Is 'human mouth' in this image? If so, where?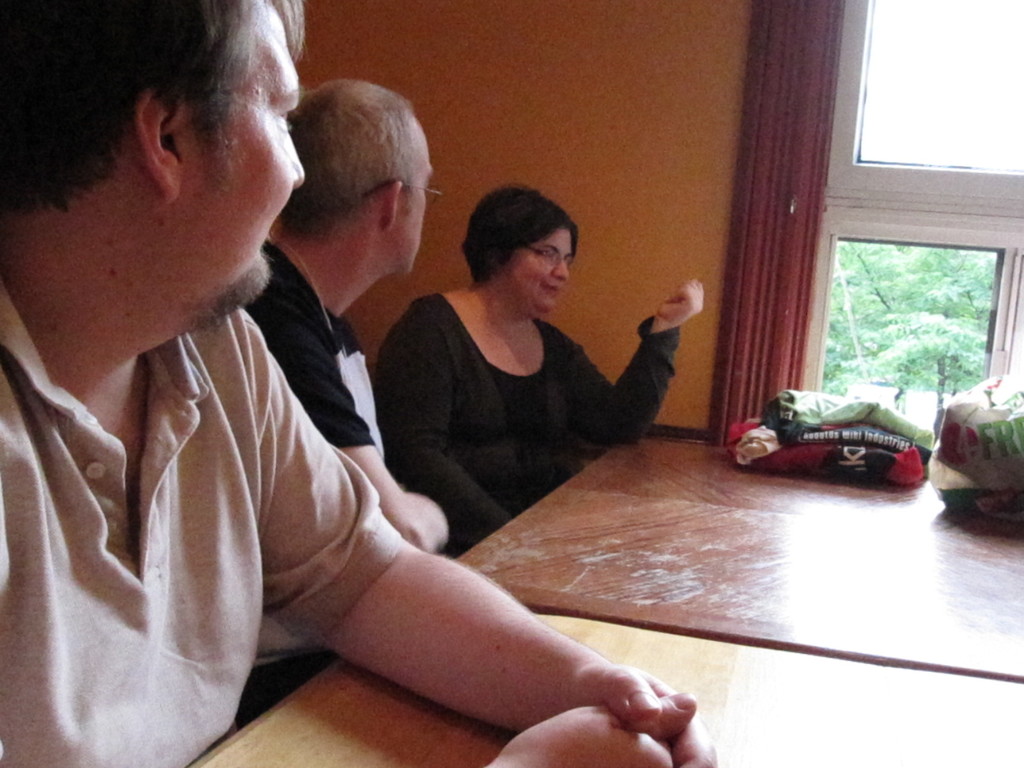
Yes, at bbox(540, 278, 564, 302).
